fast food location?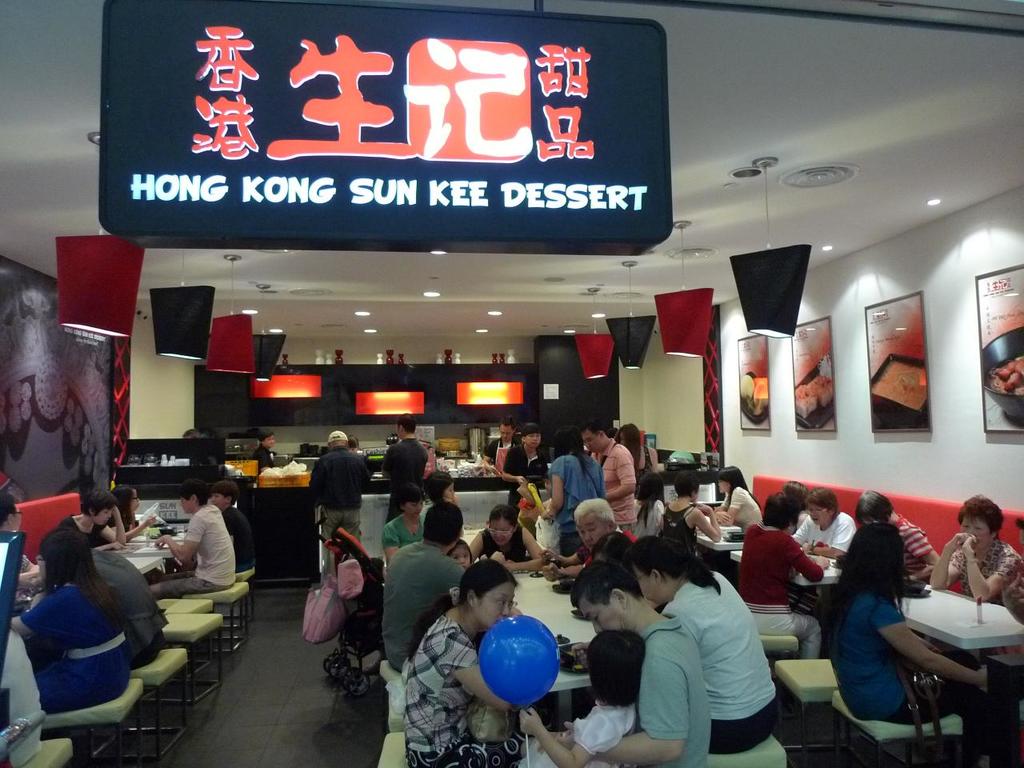
[788, 357, 832, 419]
